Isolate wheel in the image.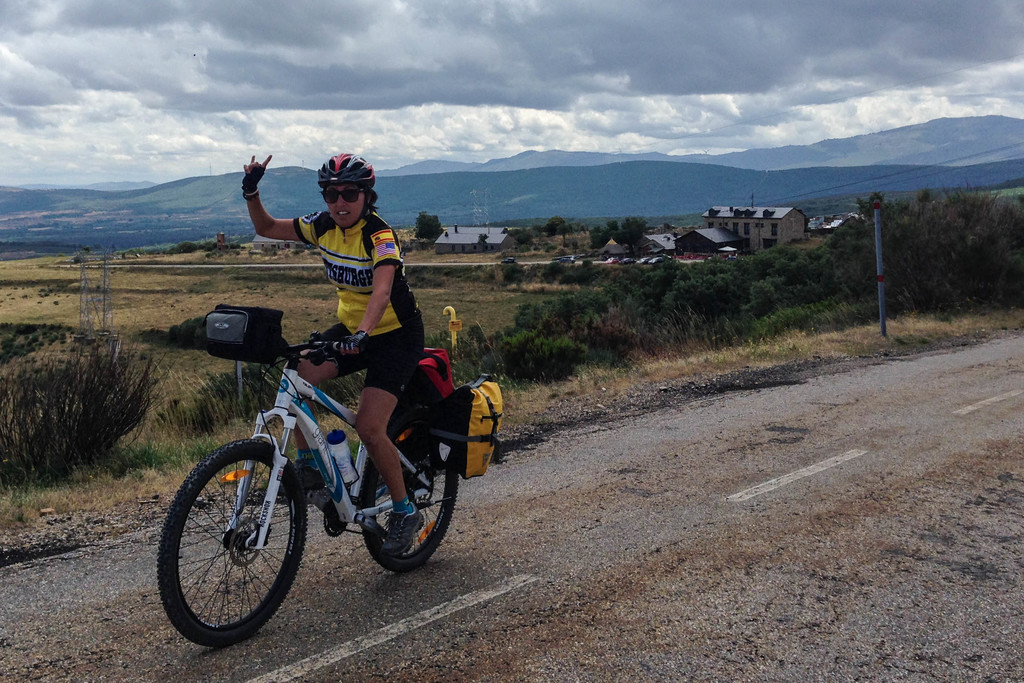
Isolated region: 157,436,309,659.
